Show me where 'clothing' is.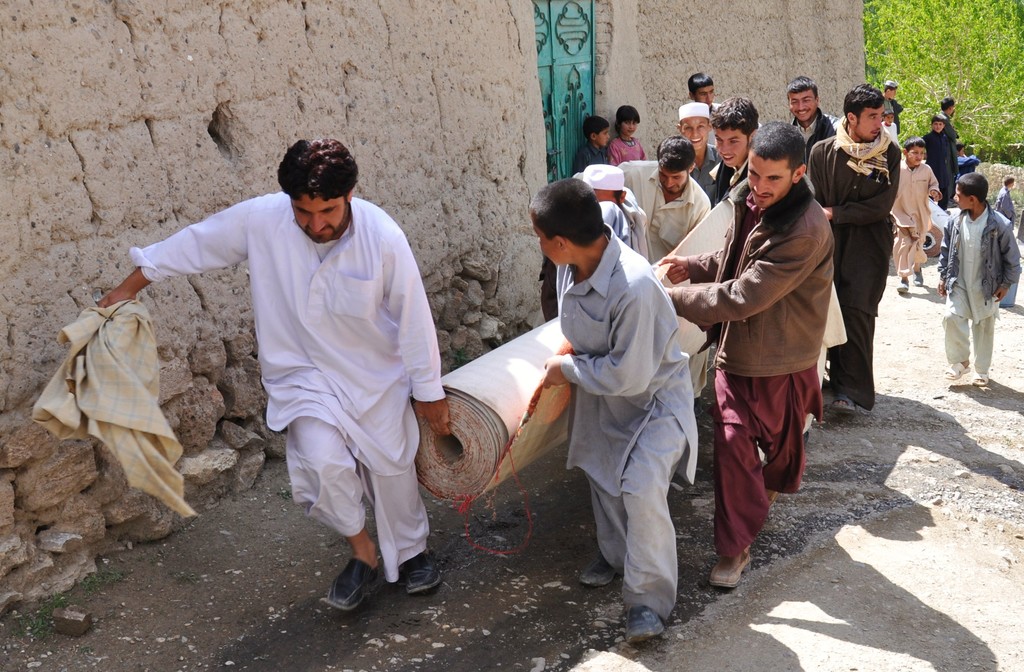
'clothing' is at crop(877, 92, 902, 135).
